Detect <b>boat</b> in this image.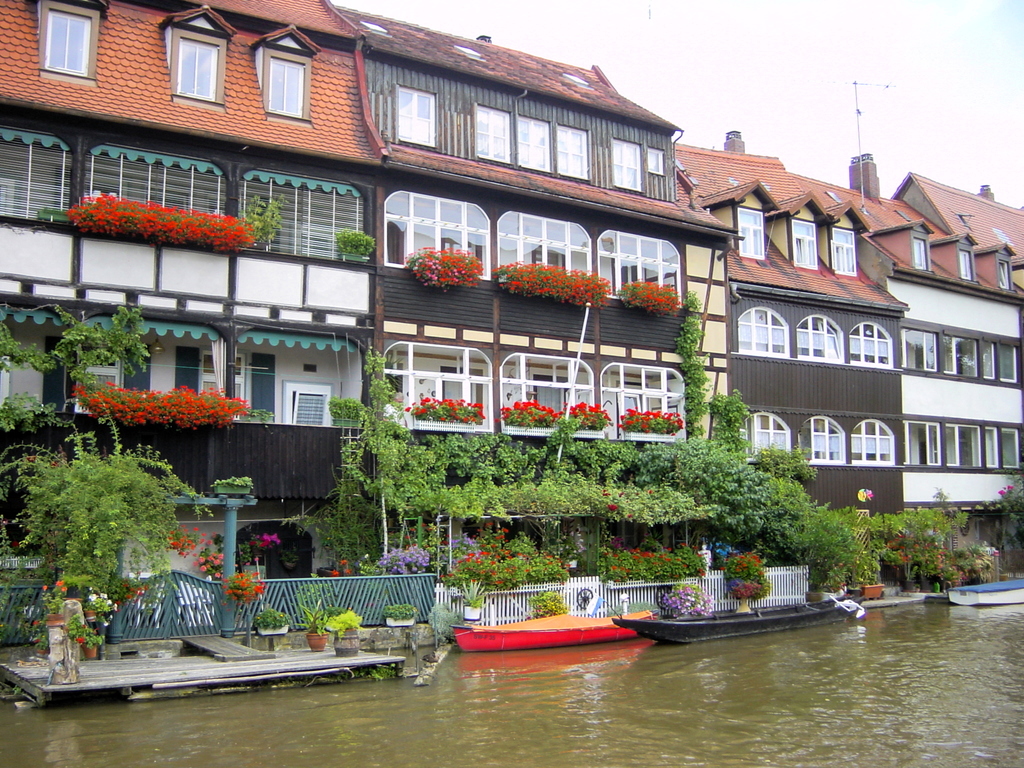
Detection: {"x1": 609, "y1": 607, "x2": 866, "y2": 643}.
